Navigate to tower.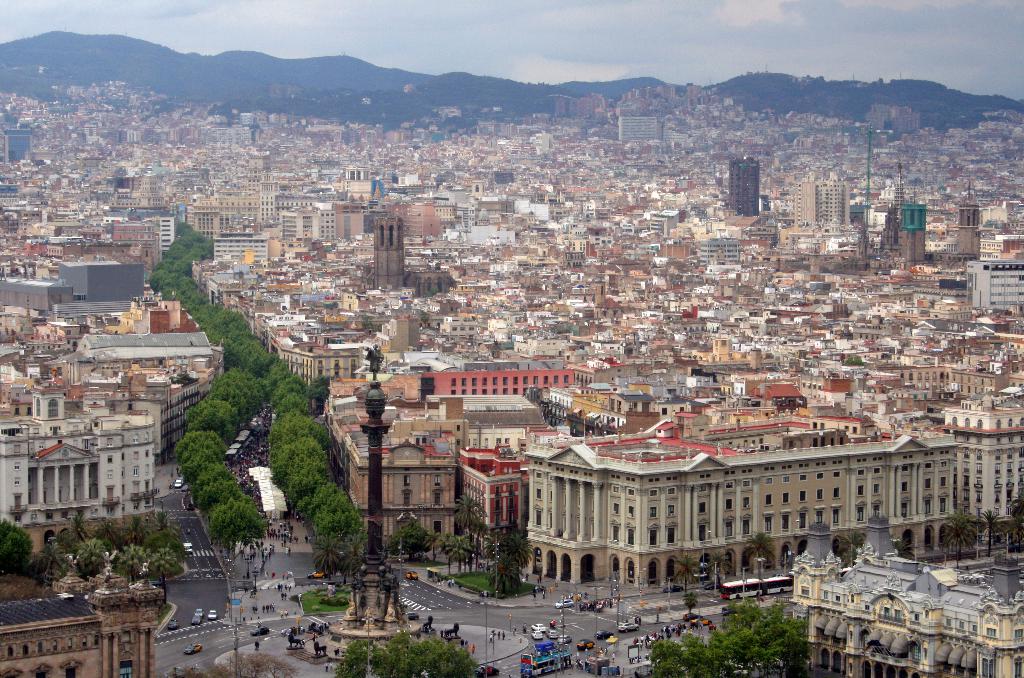
Navigation target: region(900, 198, 932, 271).
